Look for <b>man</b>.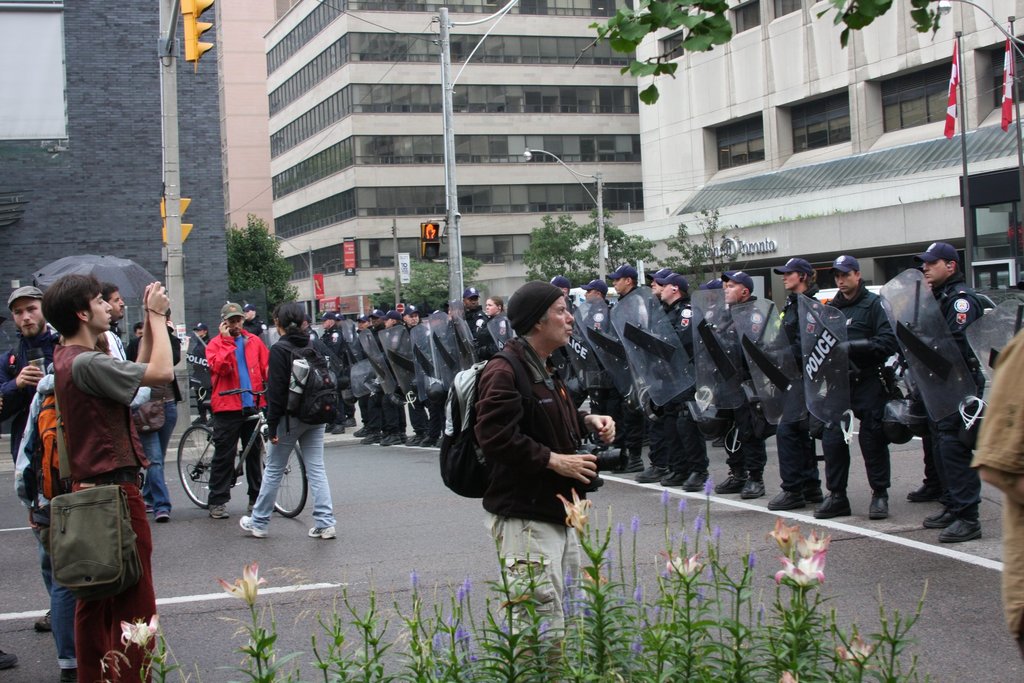
Found: (760,256,829,508).
